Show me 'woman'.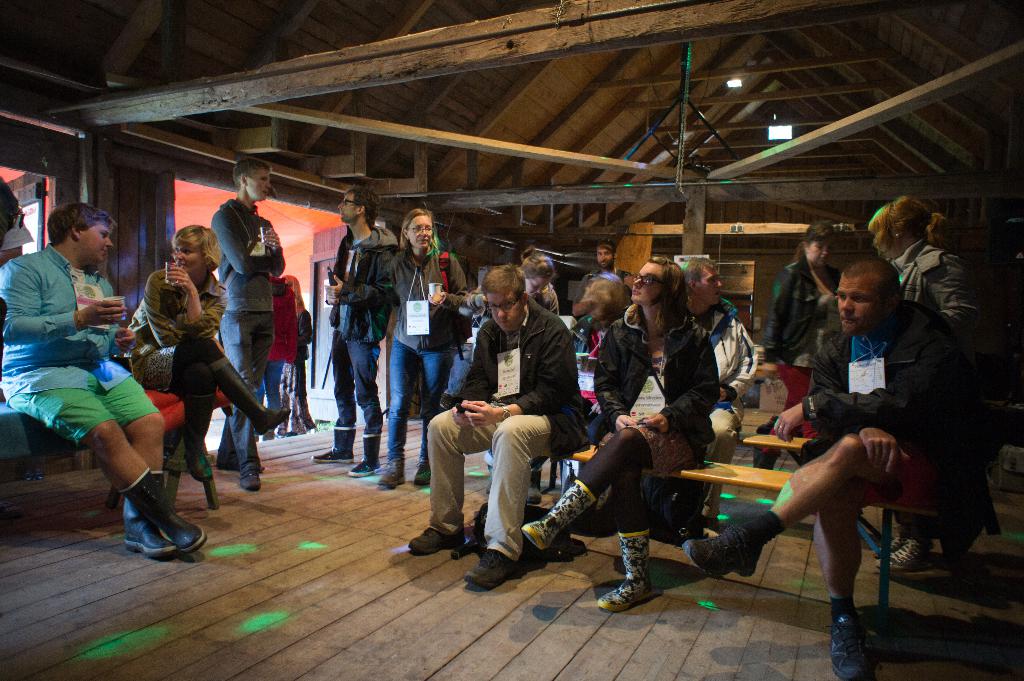
'woman' is here: box(378, 206, 473, 495).
